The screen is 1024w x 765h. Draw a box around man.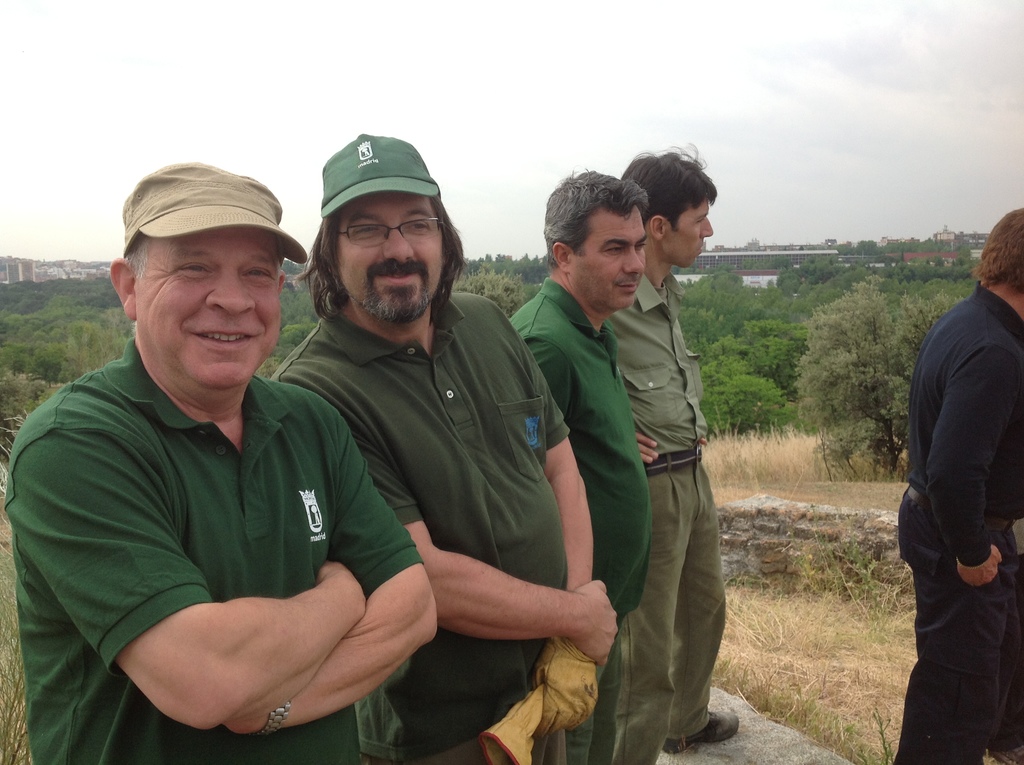
detection(271, 129, 614, 764).
